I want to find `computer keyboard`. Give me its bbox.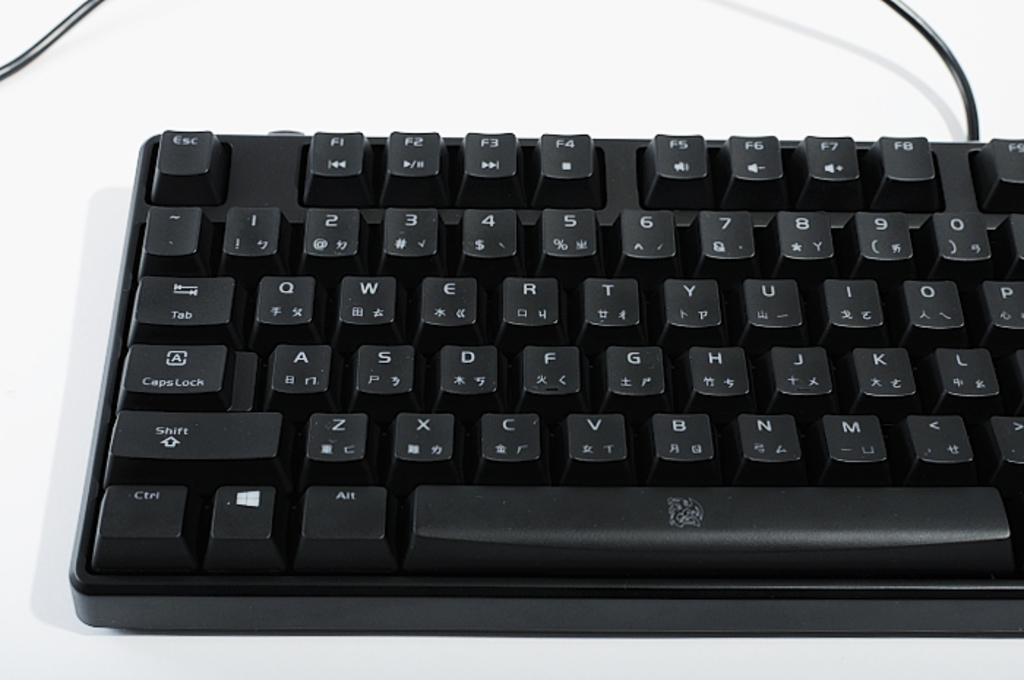
pyautogui.locateOnScreen(64, 129, 1023, 633).
